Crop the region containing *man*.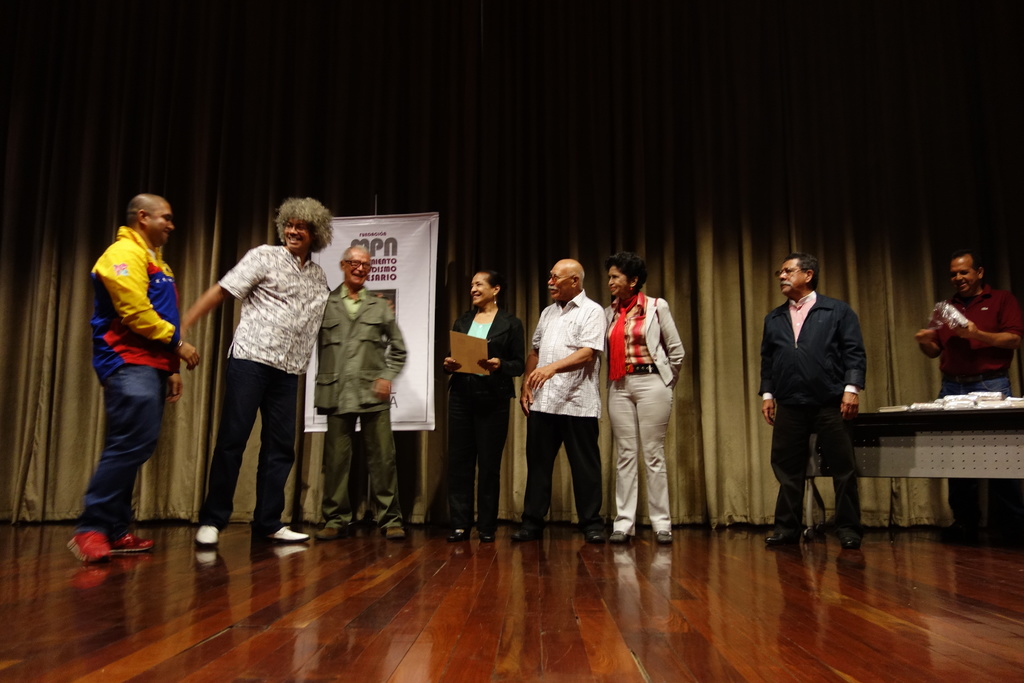
Crop region: box=[67, 189, 197, 566].
